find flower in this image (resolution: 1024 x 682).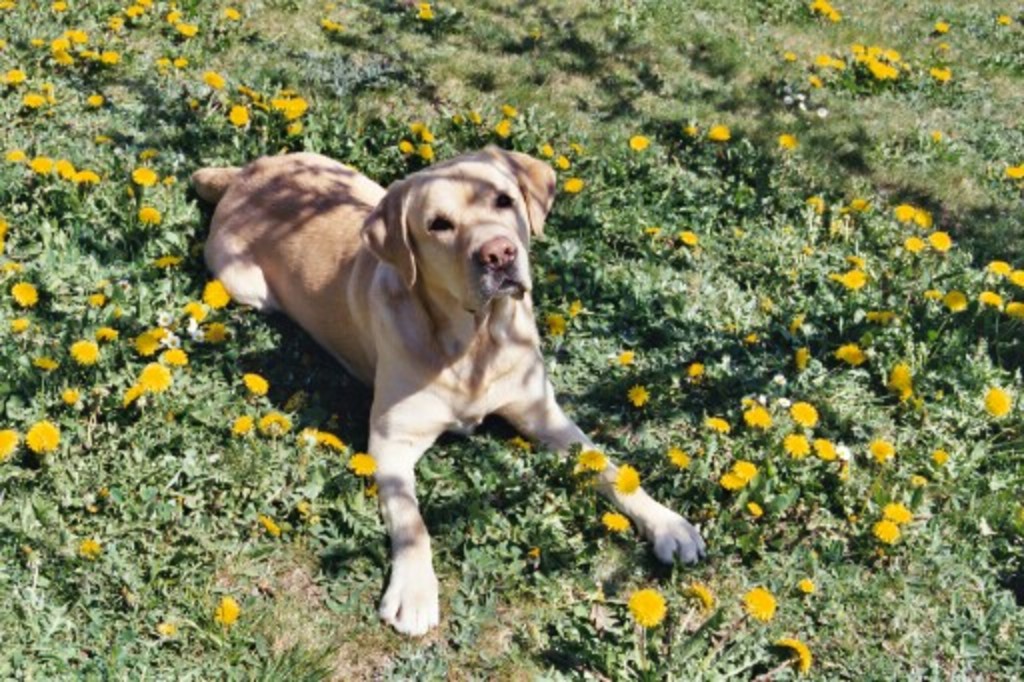
{"x1": 4, "y1": 72, "x2": 18, "y2": 80}.
